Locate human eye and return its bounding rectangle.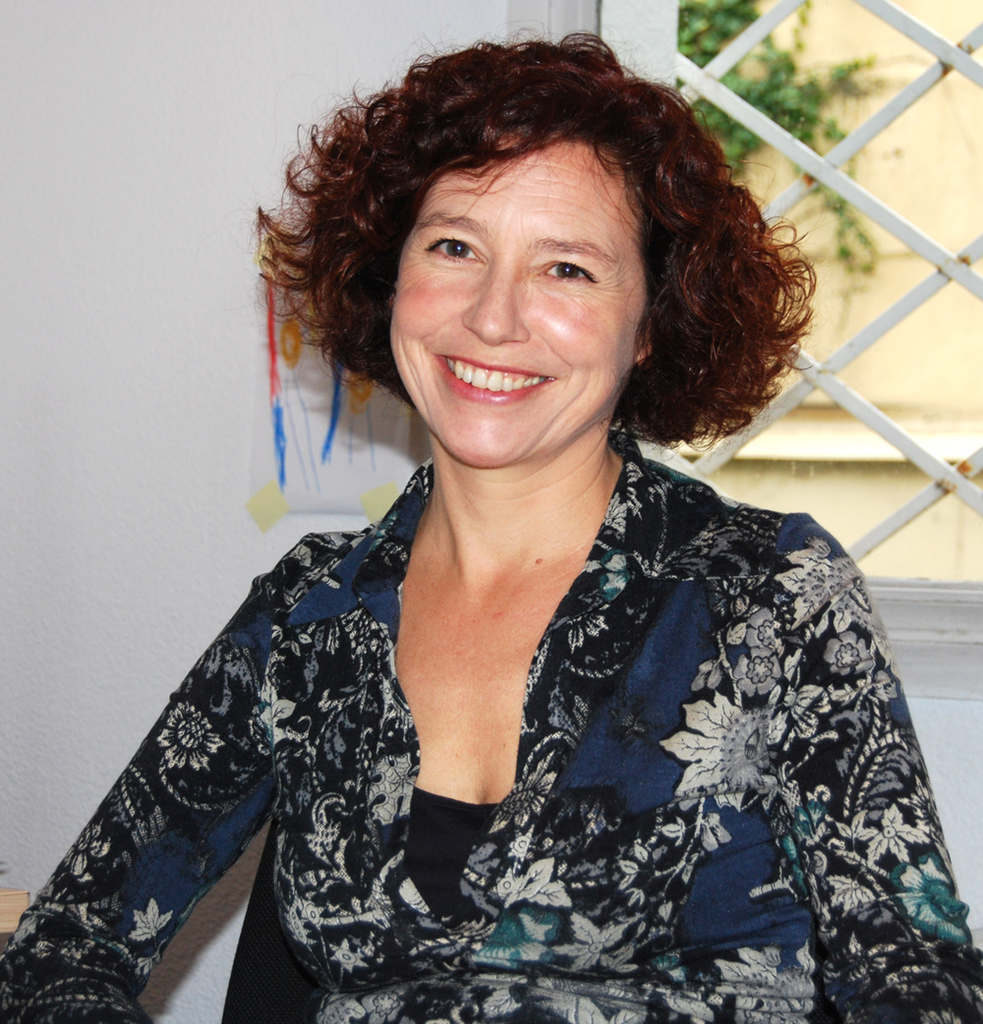
detection(533, 248, 607, 287).
